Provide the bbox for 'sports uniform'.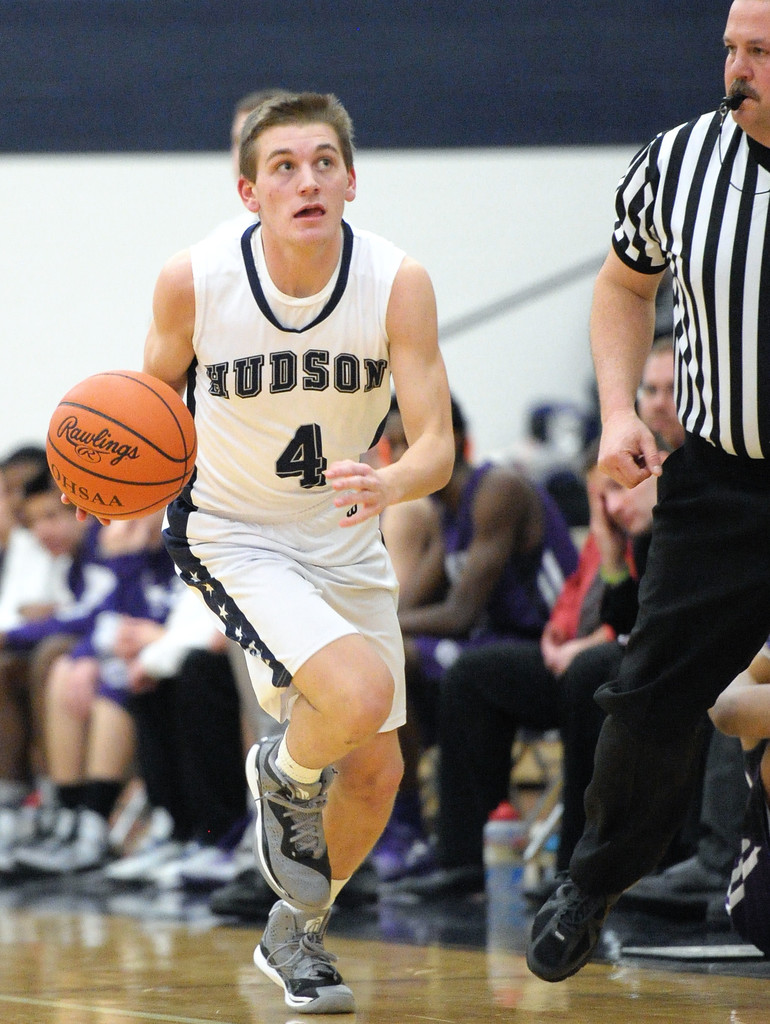
(140,209,427,1008).
